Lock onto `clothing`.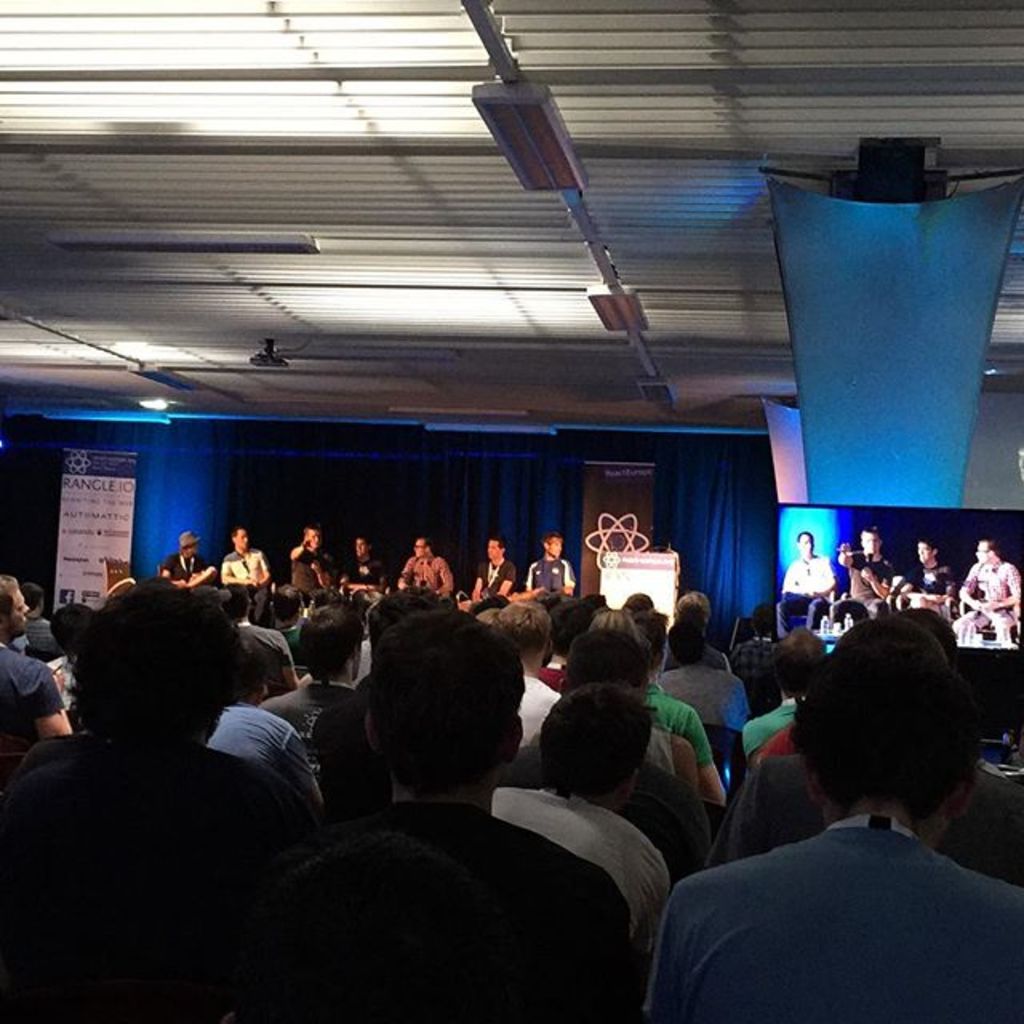
Locked: <region>226, 776, 626, 1018</region>.
